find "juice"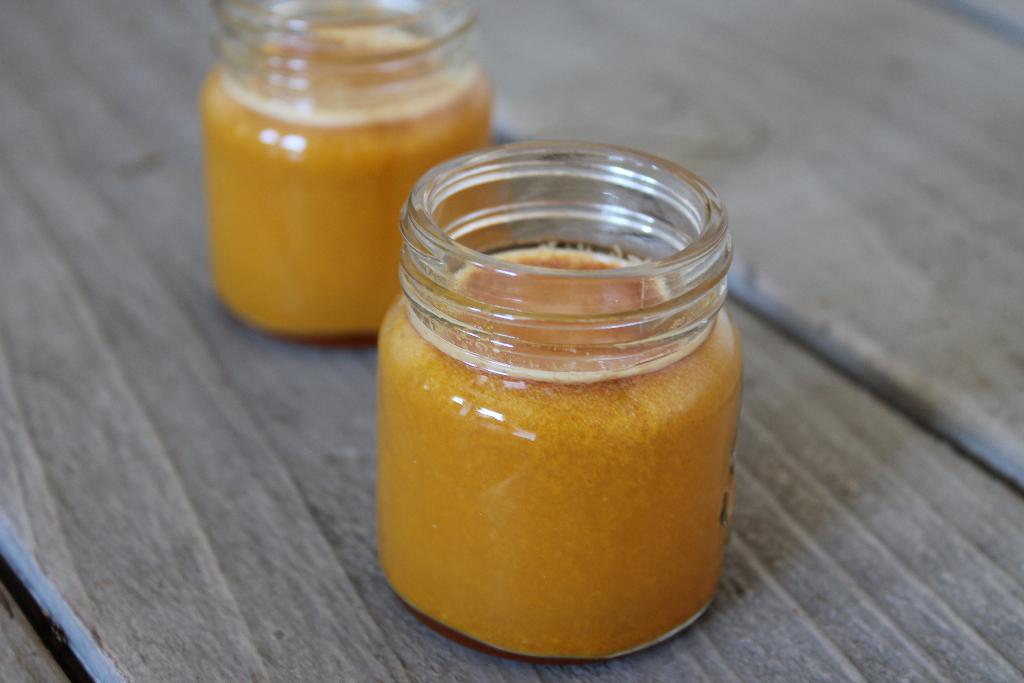
378,238,747,662
